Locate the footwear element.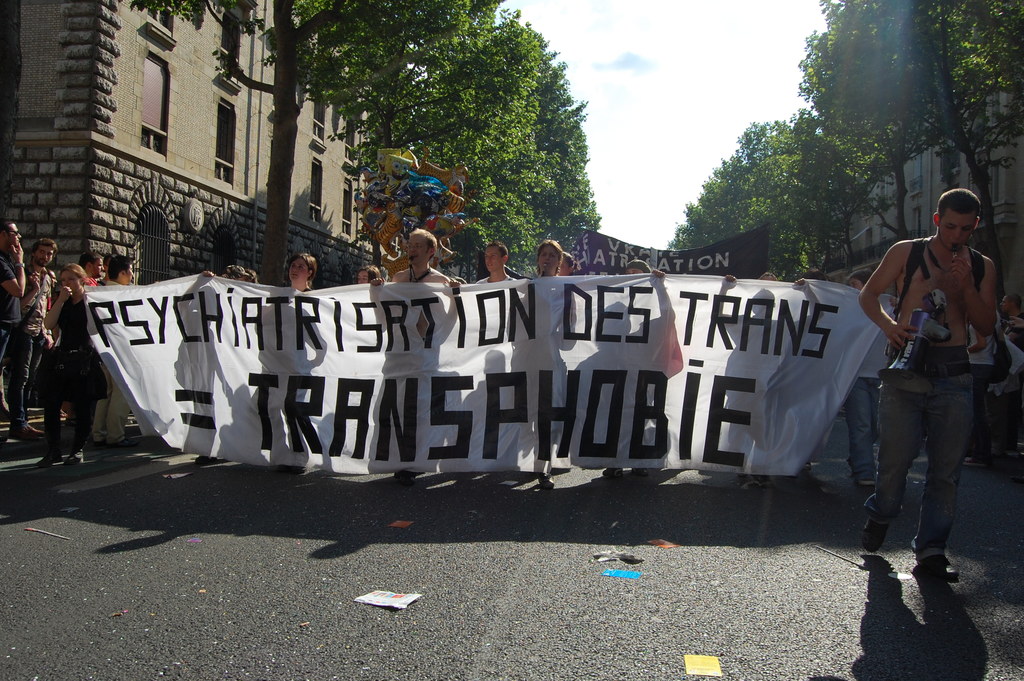
Element bbox: bbox=(862, 516, 893, 554).
